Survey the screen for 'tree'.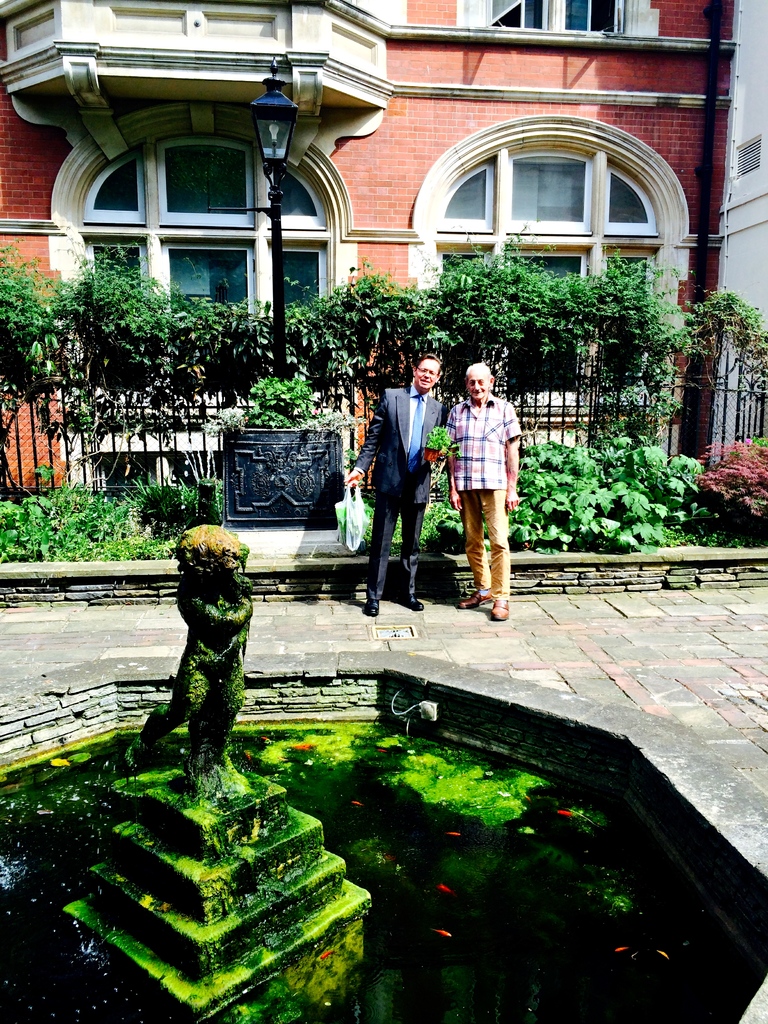
Survey found: 308/251/465/449.
